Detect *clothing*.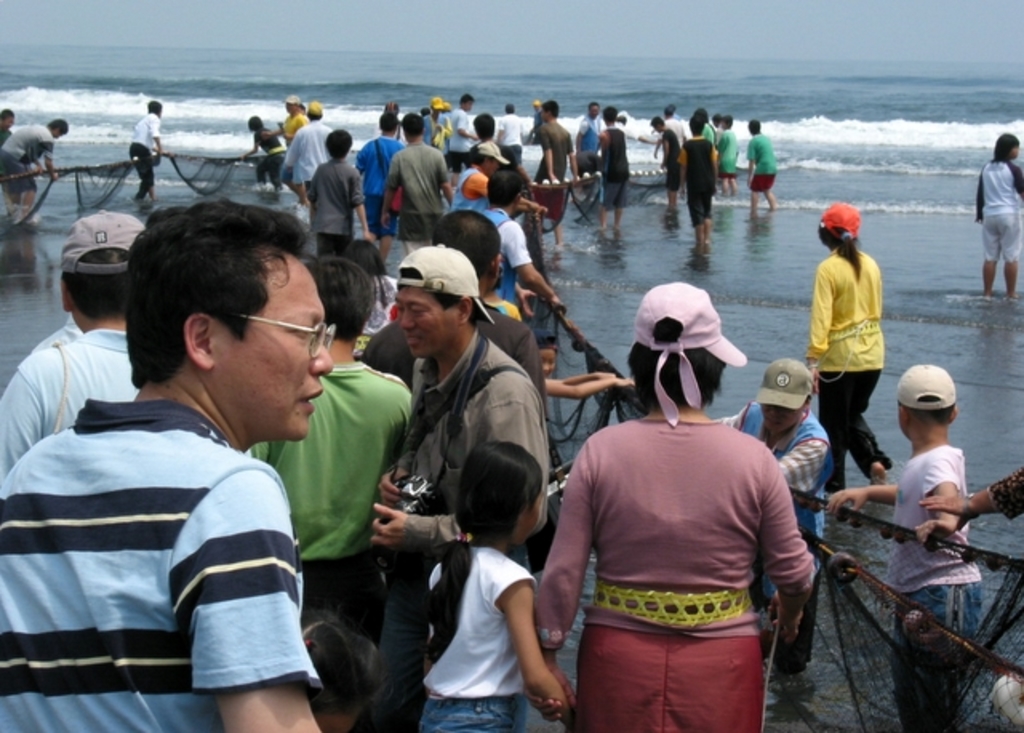
Detected at [0,330,138,479].
